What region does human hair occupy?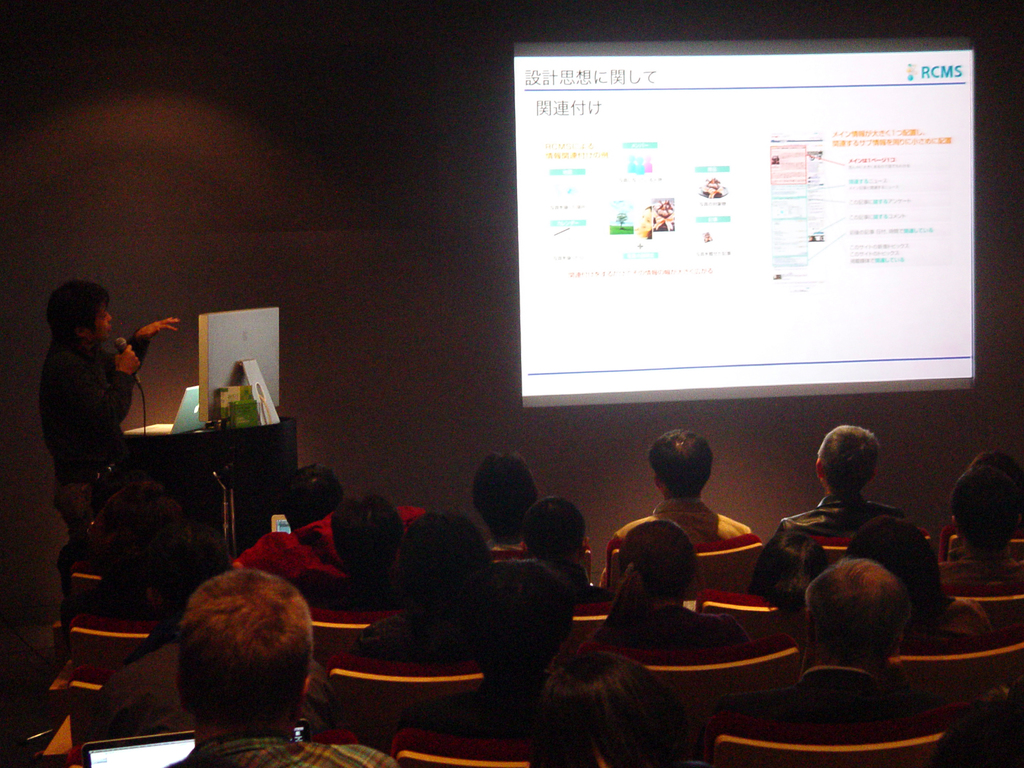
(x1=648, y1=430, x2=714, y2=495).
